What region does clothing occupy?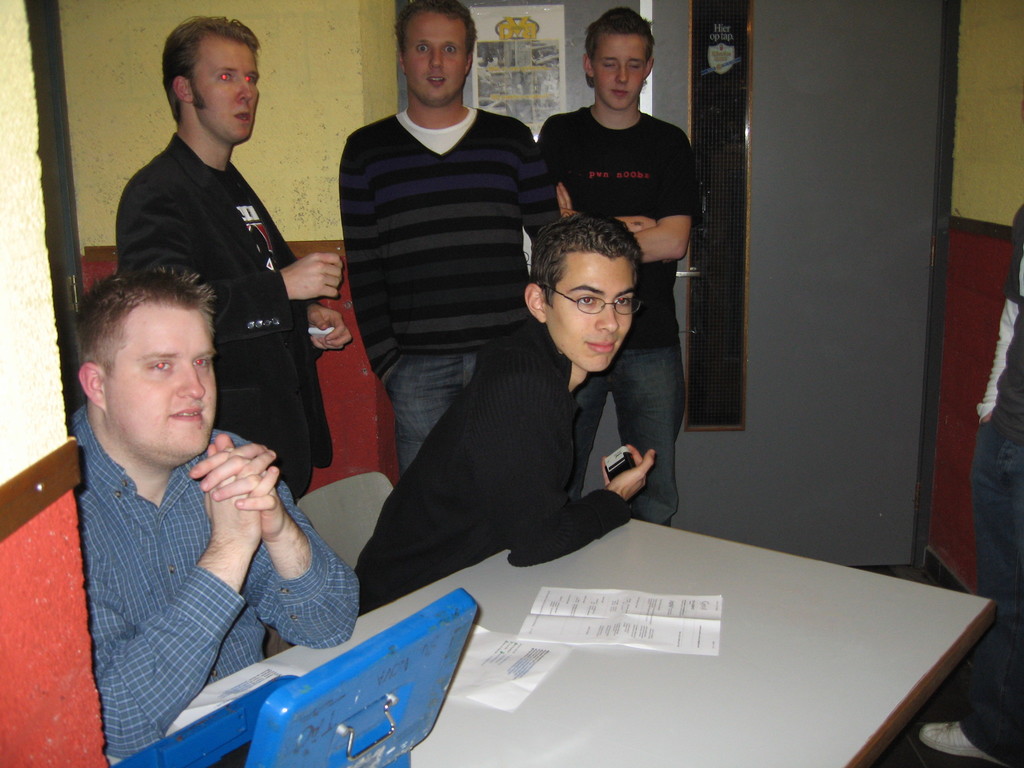
bbox=[956, 204, 1023, 767].
